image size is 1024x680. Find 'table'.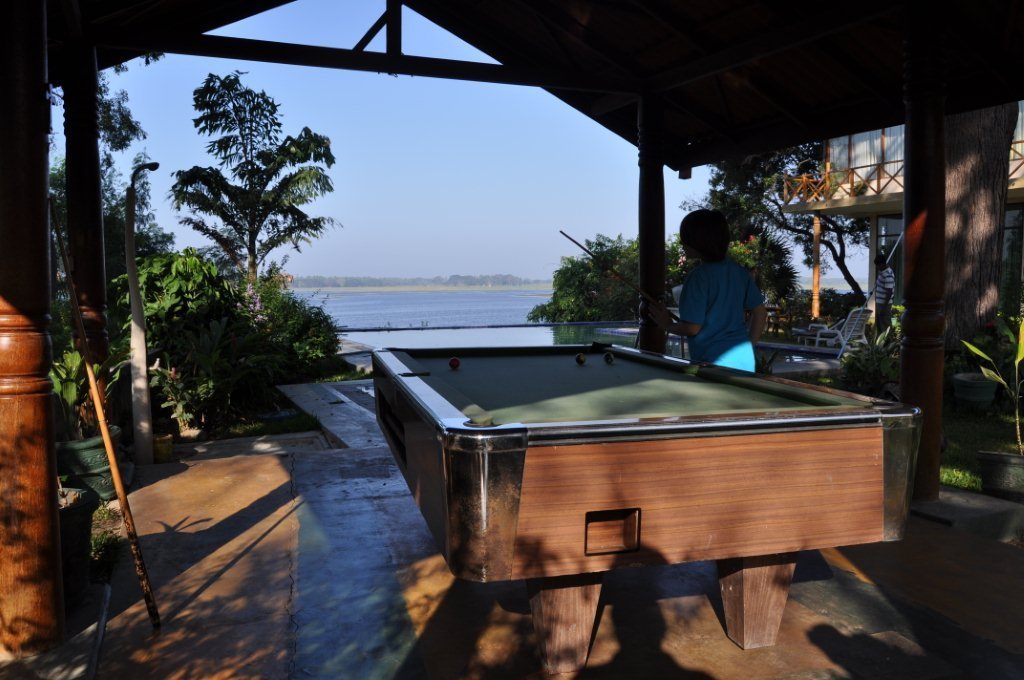
bbox=[370, 343, 924, 679].
